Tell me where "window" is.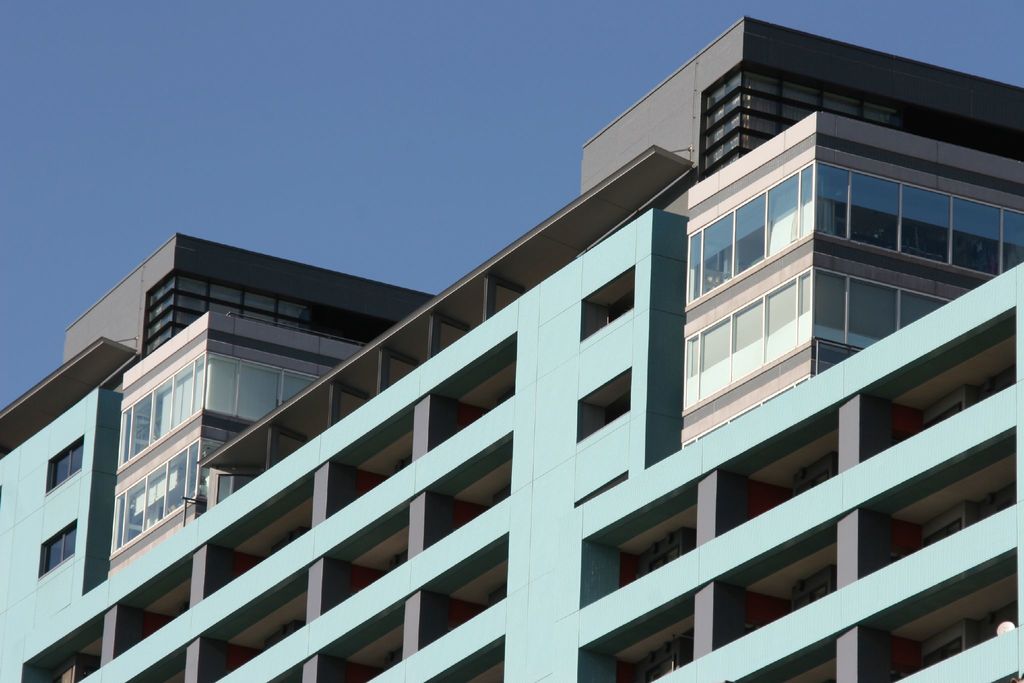
"window" is at 43 519 113 573.
